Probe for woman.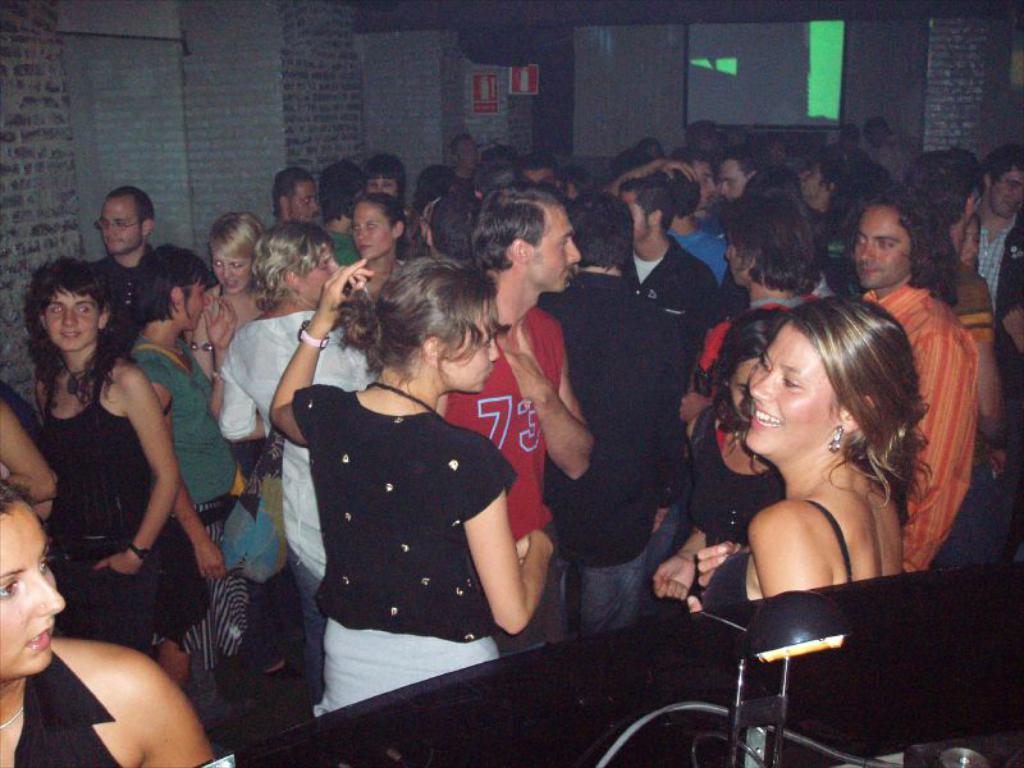
Probe result: pyautogui.locateOnScreen(188, 207, 266, 379).
